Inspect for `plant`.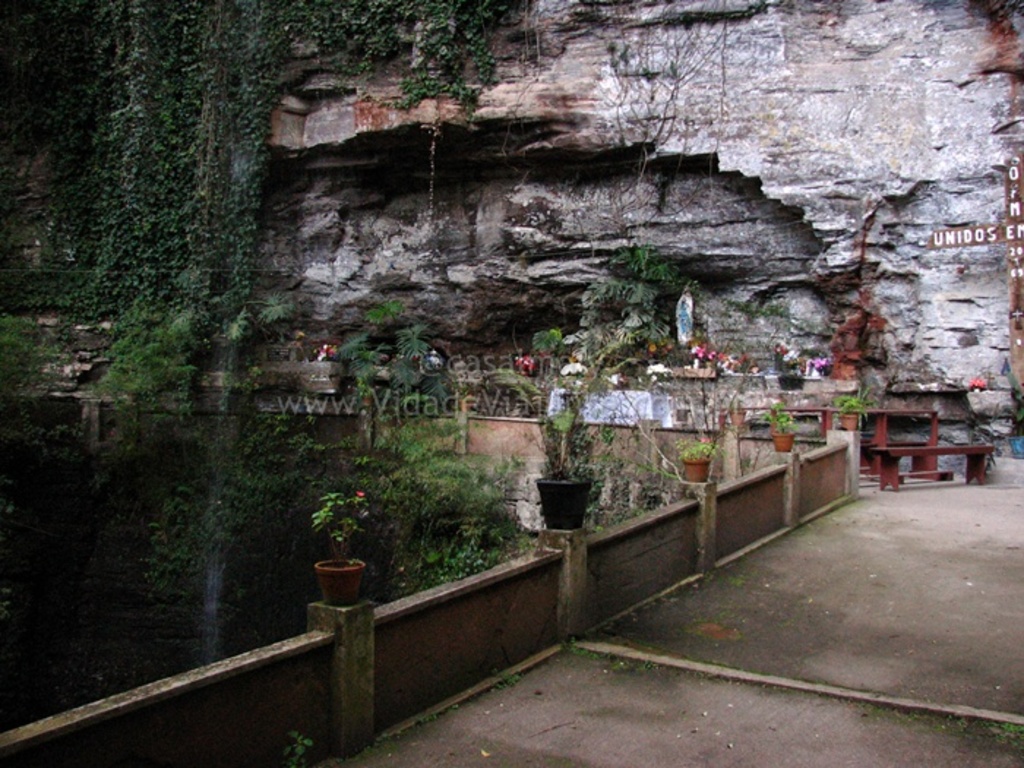
Inspection: 828,382,875,423.
